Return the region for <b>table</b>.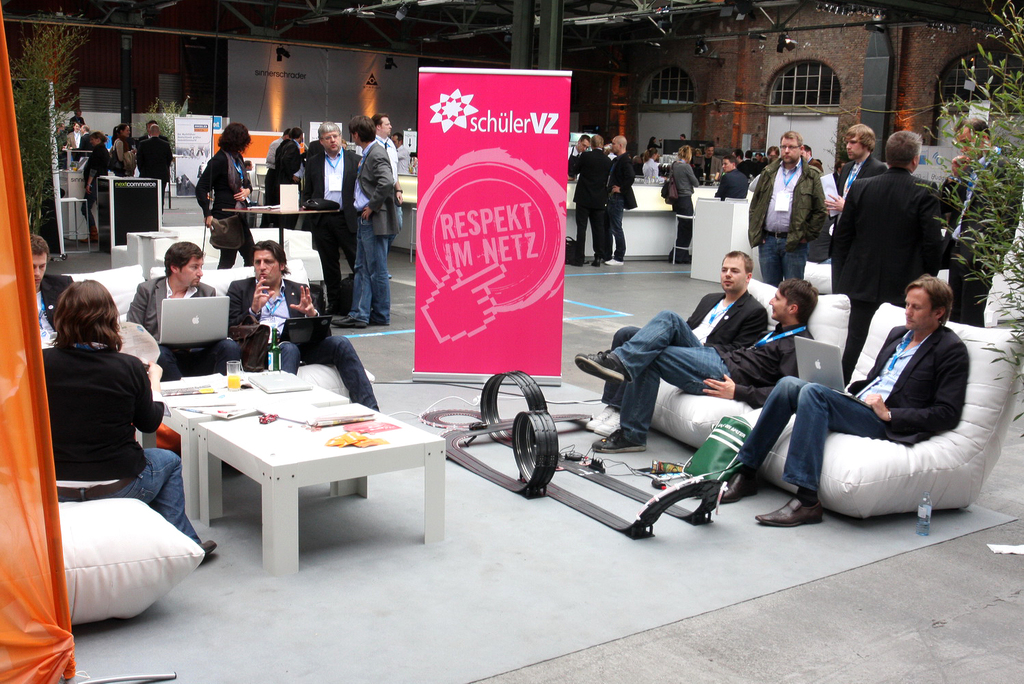
(223,202,341,231).
